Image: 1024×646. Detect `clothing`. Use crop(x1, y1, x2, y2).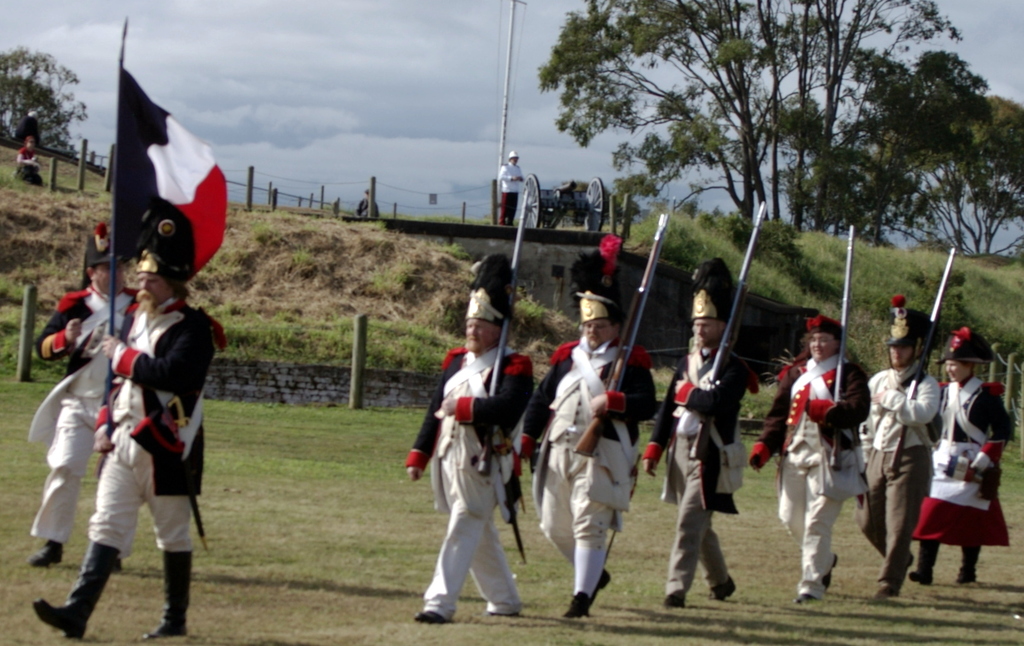
crop(87, 290, 222, 555).
